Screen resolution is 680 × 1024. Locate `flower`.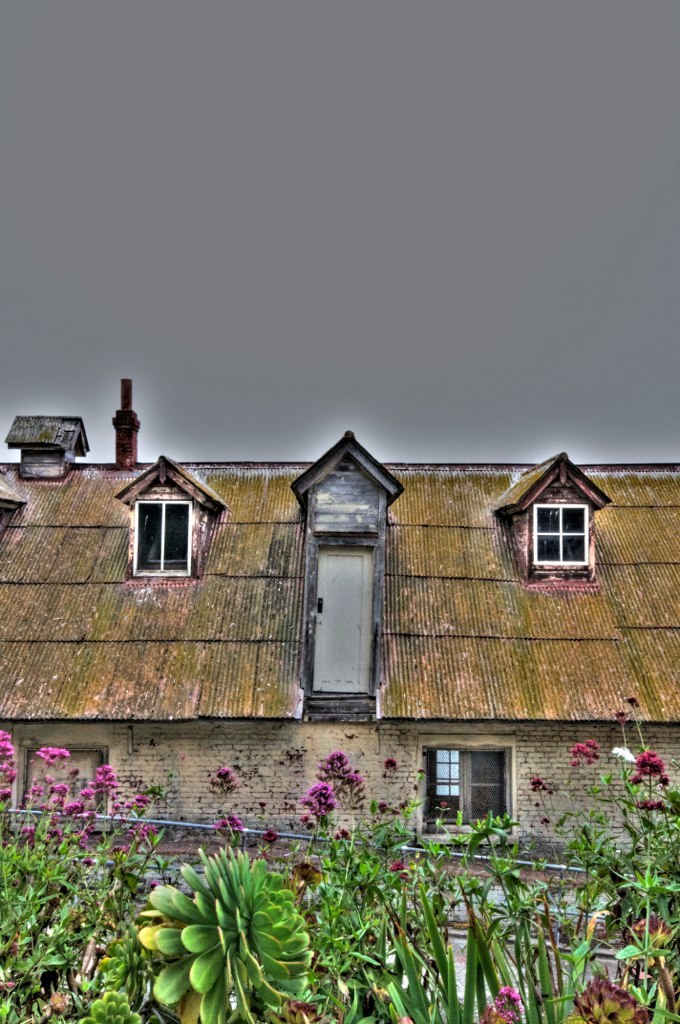
(x1=636, y1=748, x2=666, y2=778).
